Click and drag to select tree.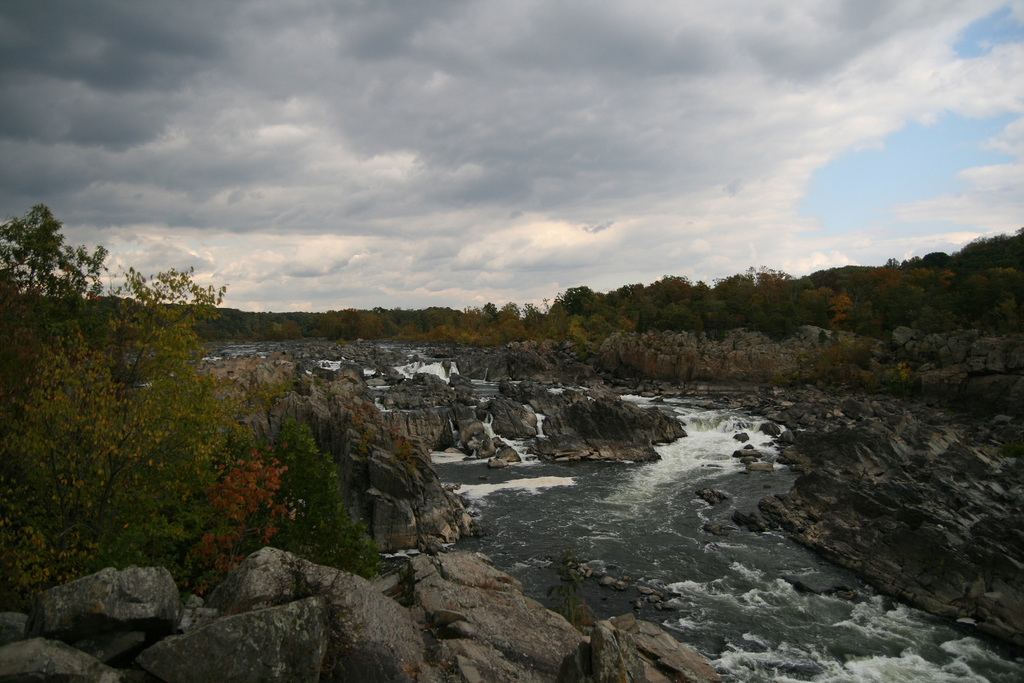
Selection: box=[547, 286, 598, 315].
